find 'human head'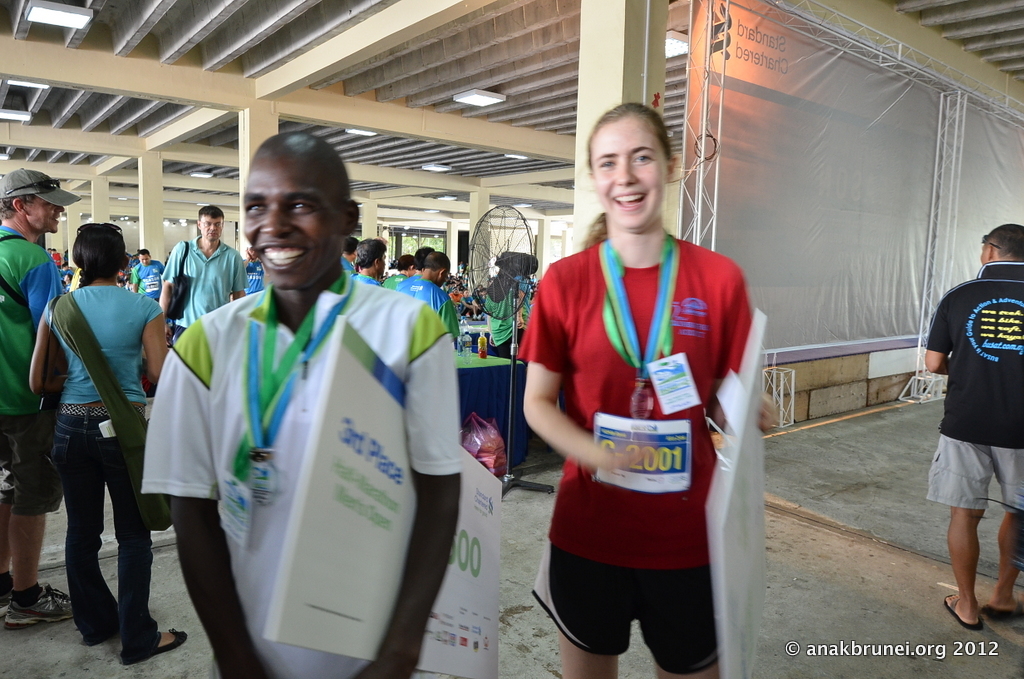
(x1=228, y1=132, x2=358, y2=277)
